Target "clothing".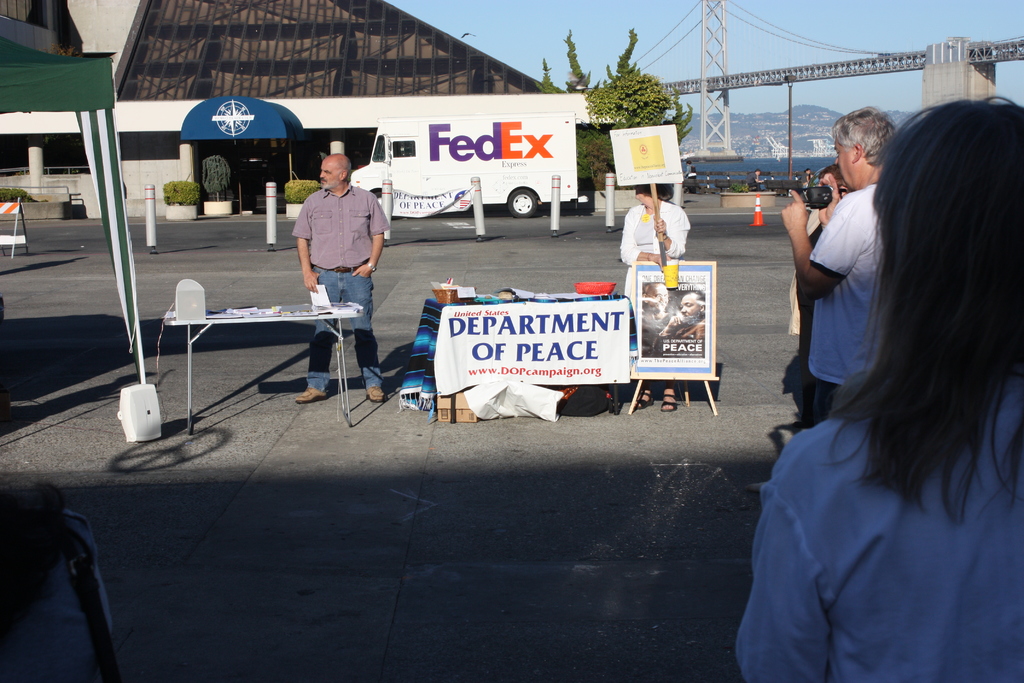
Target region: x1=749 y1=174 x2=762 y2=190.
